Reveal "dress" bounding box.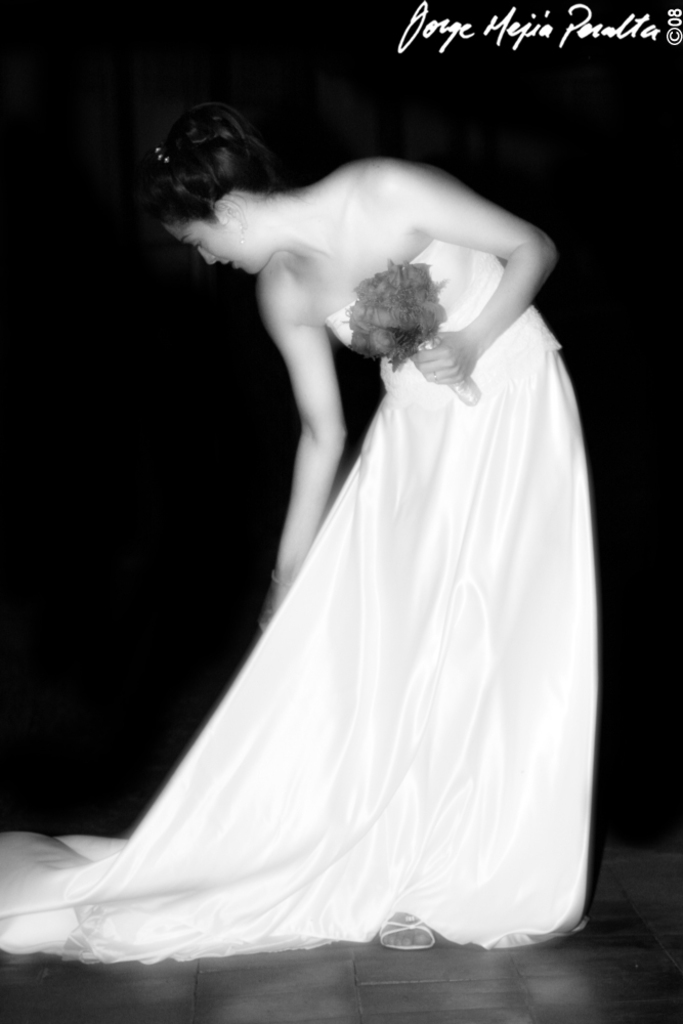
Revealed: (x1=0, y1=240, x2=596, y2=968).
